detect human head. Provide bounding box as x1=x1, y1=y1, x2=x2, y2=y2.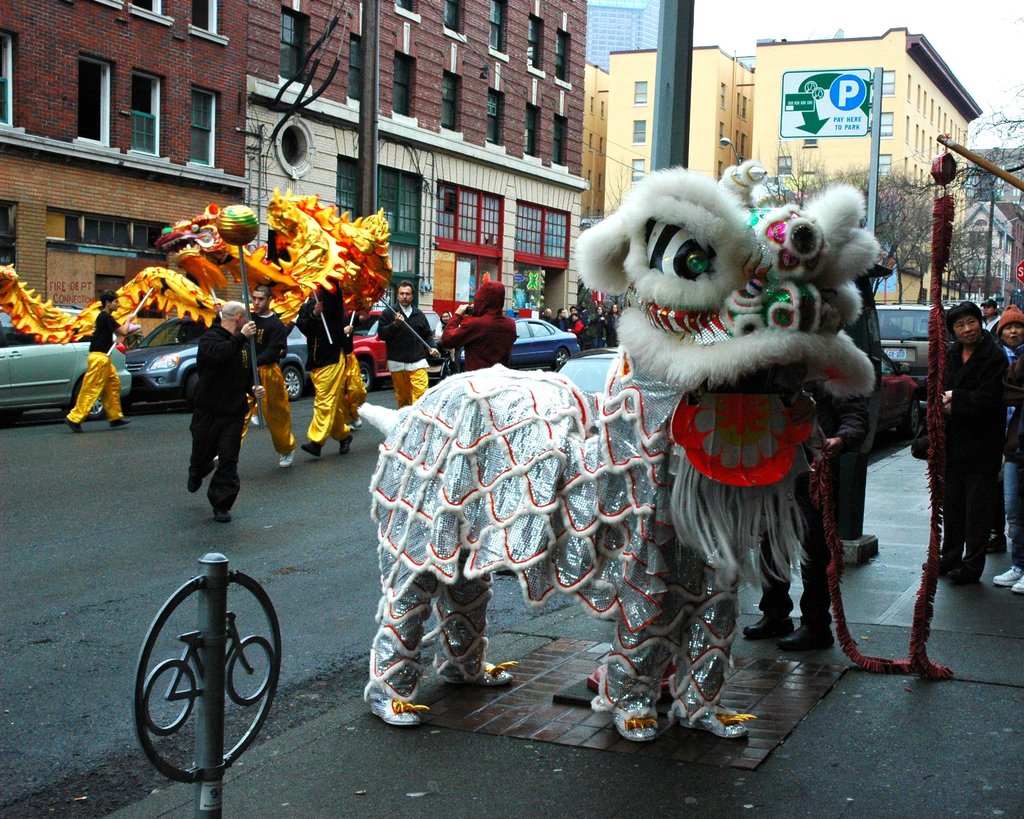
x1=611, y1=305, x2=620, y2=314.
